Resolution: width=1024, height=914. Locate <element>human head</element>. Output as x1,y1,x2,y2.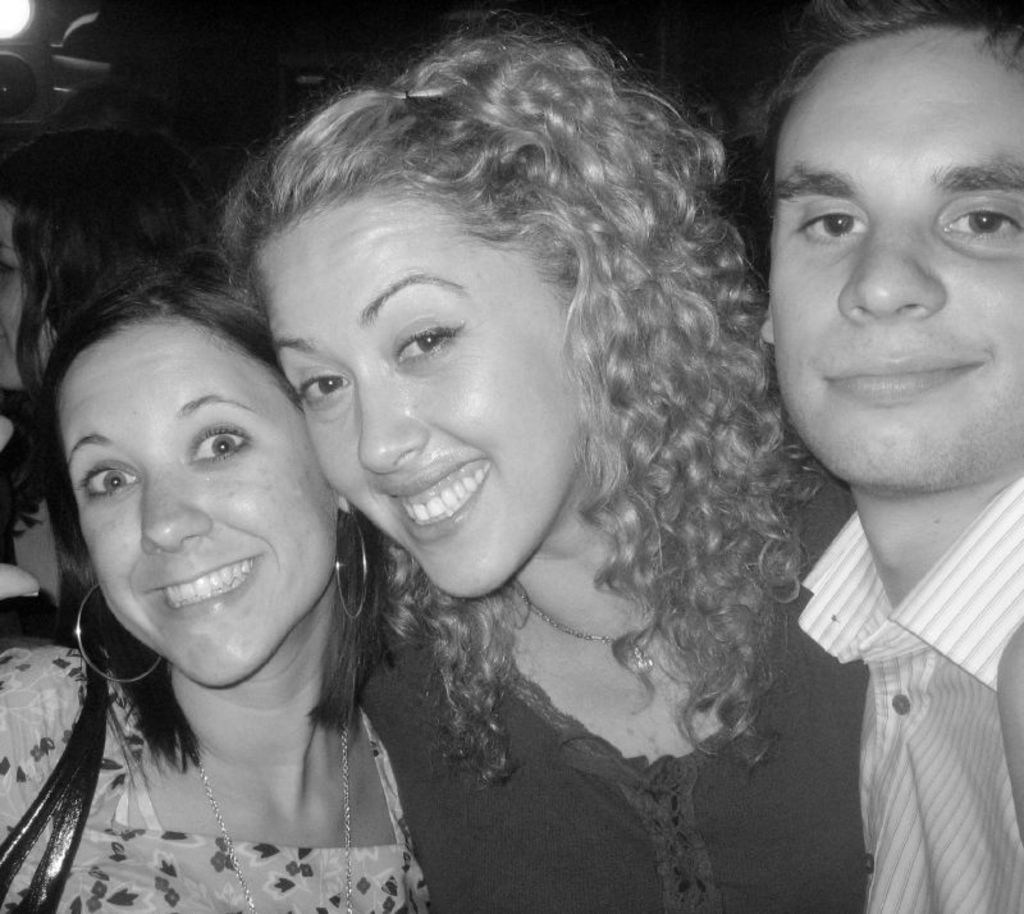
31,255,337,664.
